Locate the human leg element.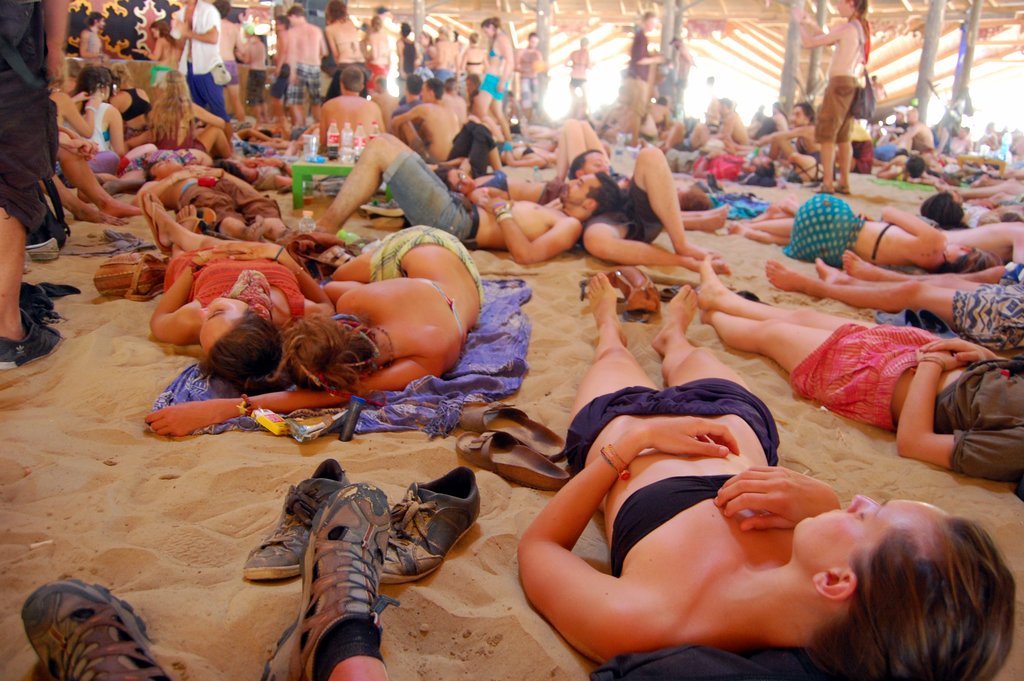
Element bbox: [839,255,975,300].
